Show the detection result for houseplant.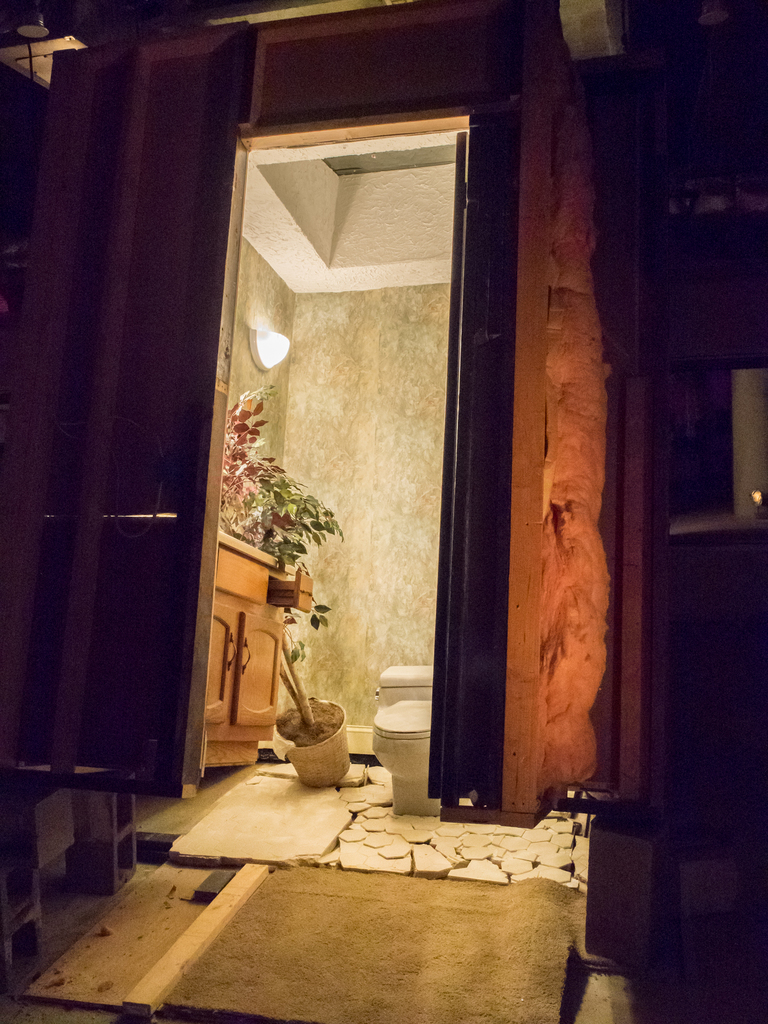
locate(214, 380, 354, 791).
